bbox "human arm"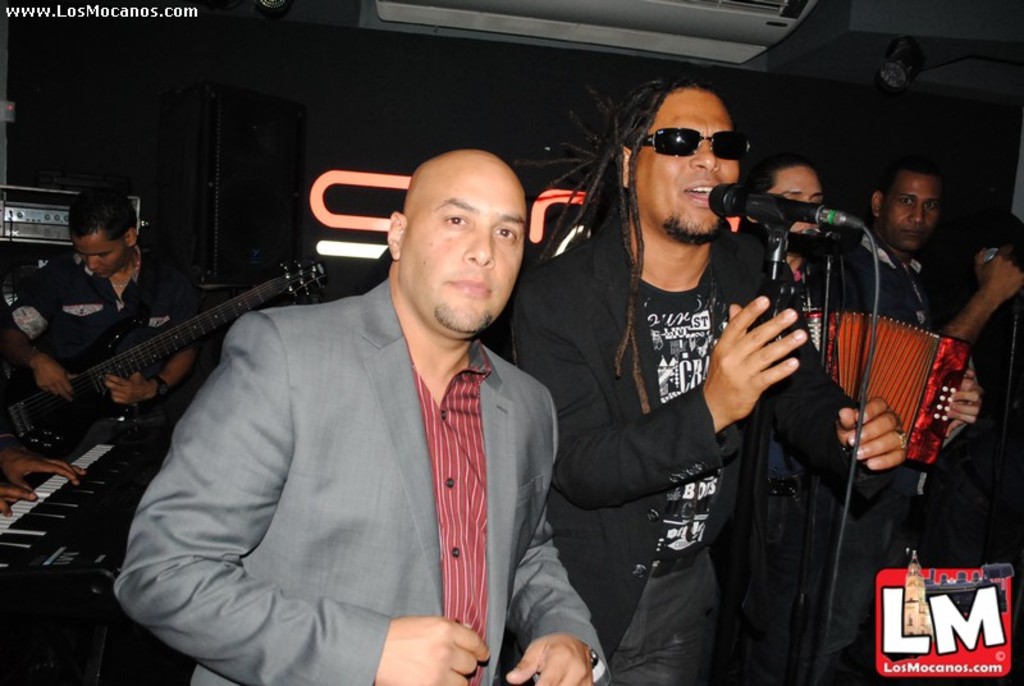
select_region(0, 454, 96, 489)
